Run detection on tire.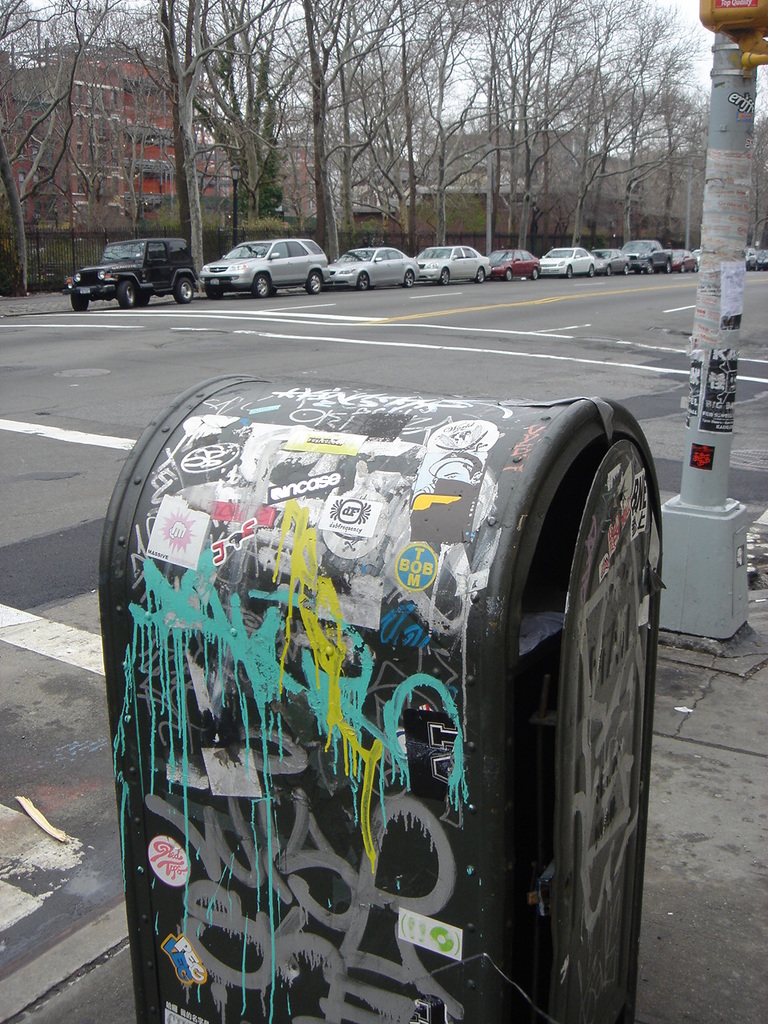
Result: BBox(622, 263, 630, 275).
